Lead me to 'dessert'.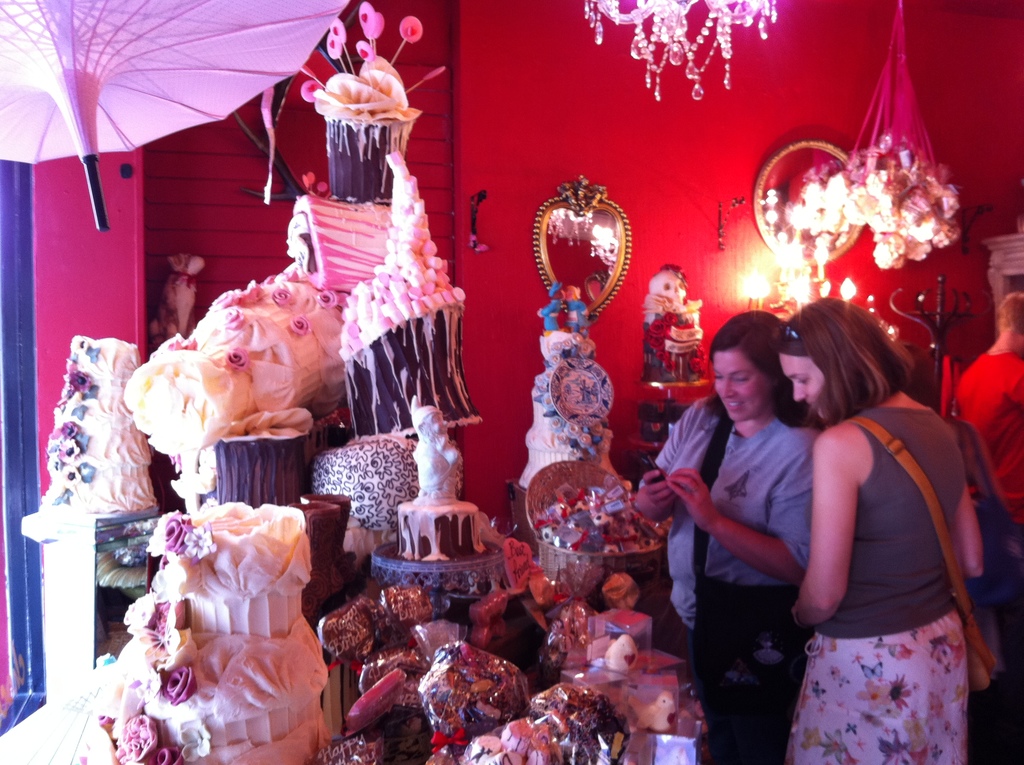
Lead to (left=287, top=194, right=386, bottom=297).
